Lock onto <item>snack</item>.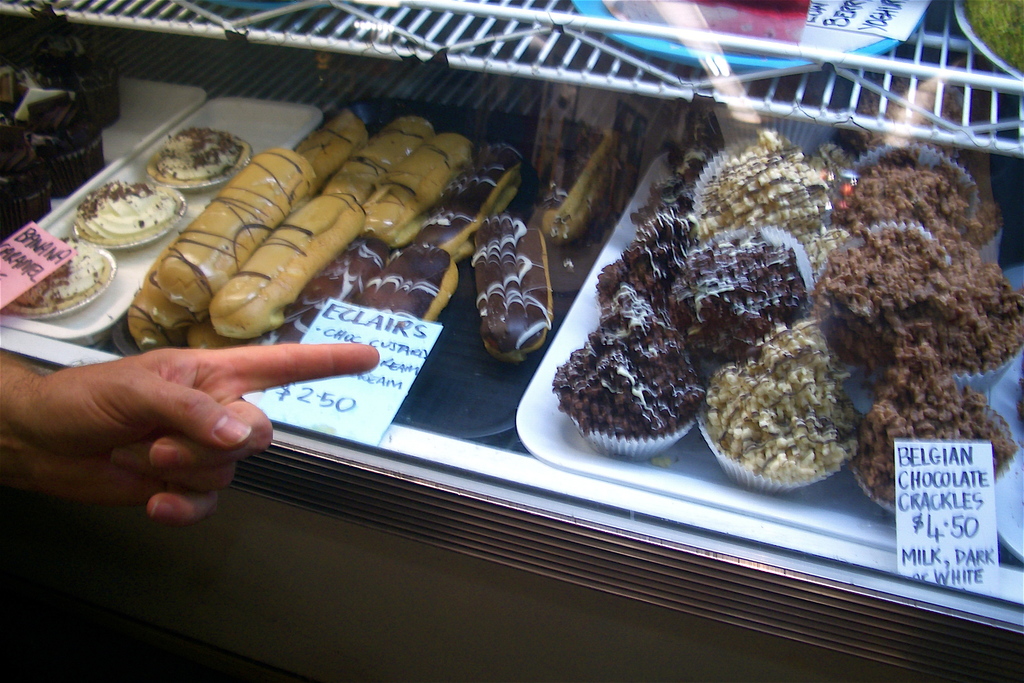
Locked: <bbox>147, 129, 248, 187</bbox>.
